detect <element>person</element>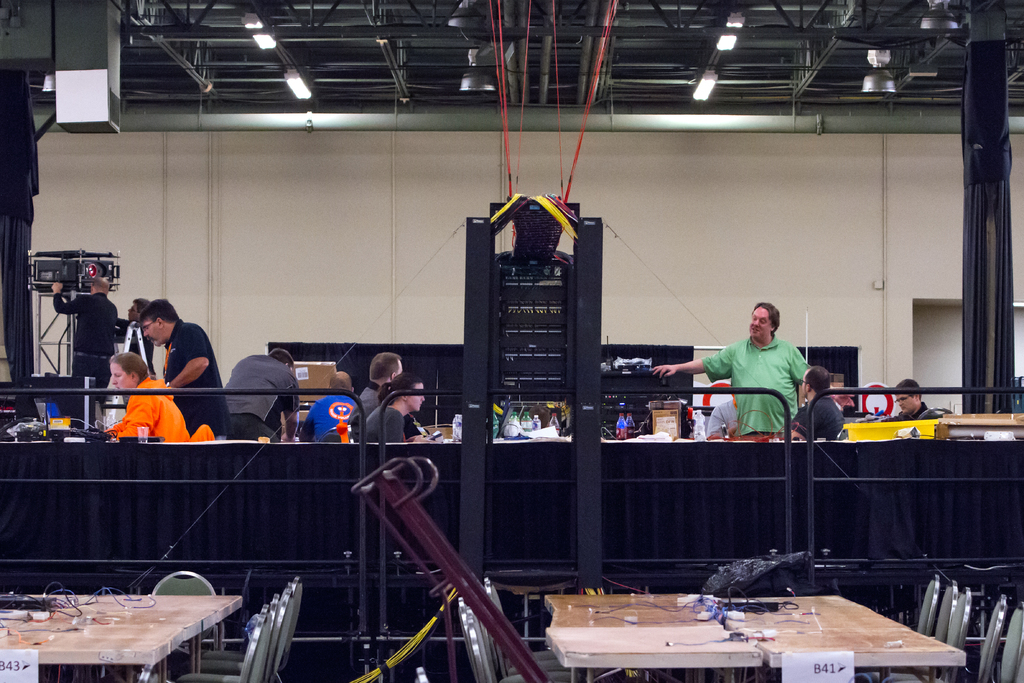
<bbox>342, 352, 422, 437</bbox>
